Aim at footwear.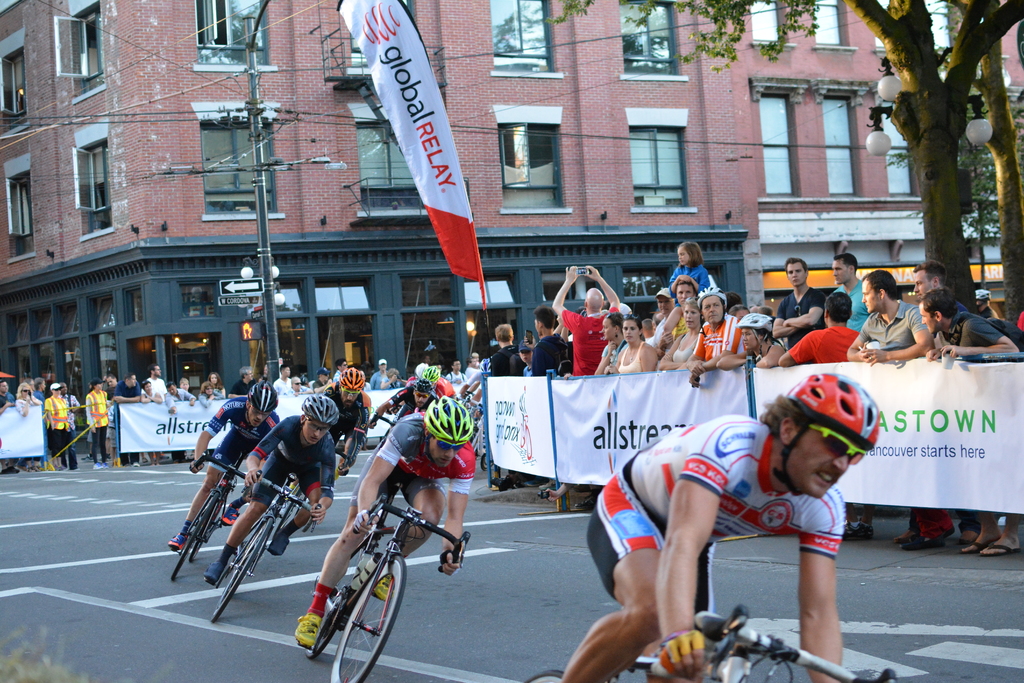
Aimed at 863 519 874 537.
